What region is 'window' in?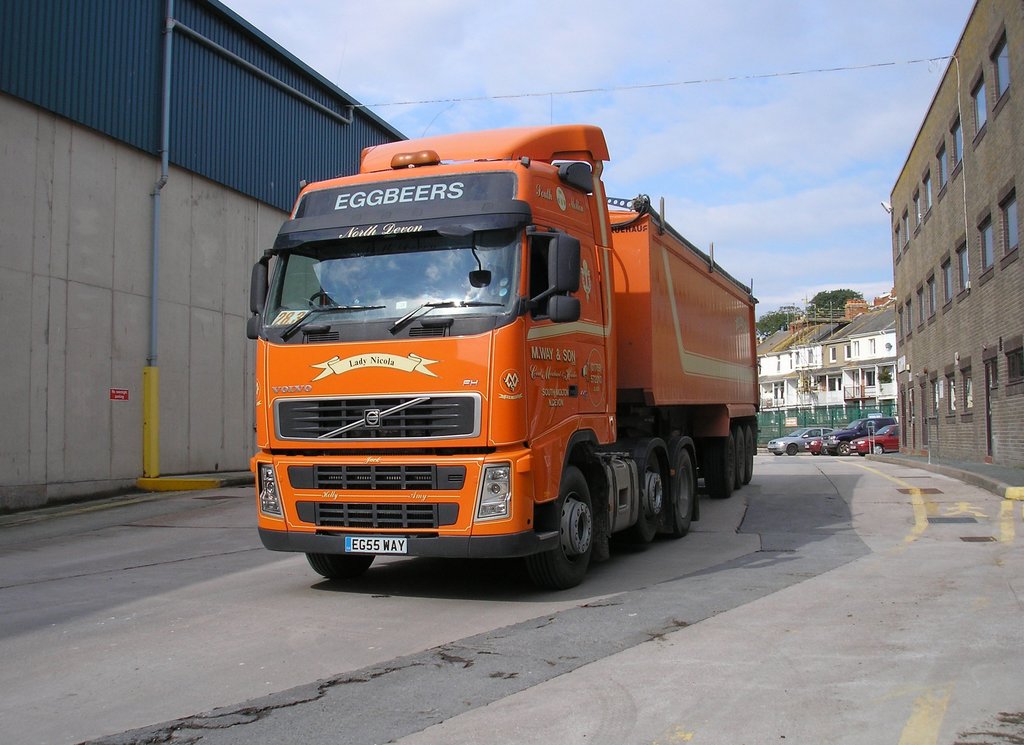
(x1=948, y1=115, x2=960, y2=179).
